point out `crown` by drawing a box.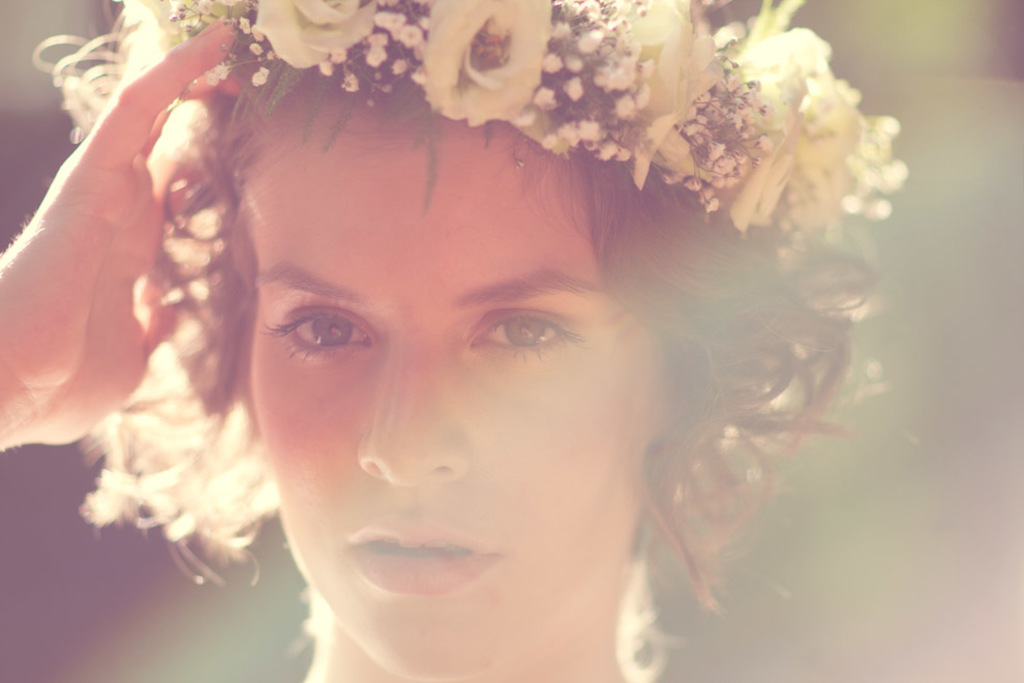
118, 0, 911, 264.
